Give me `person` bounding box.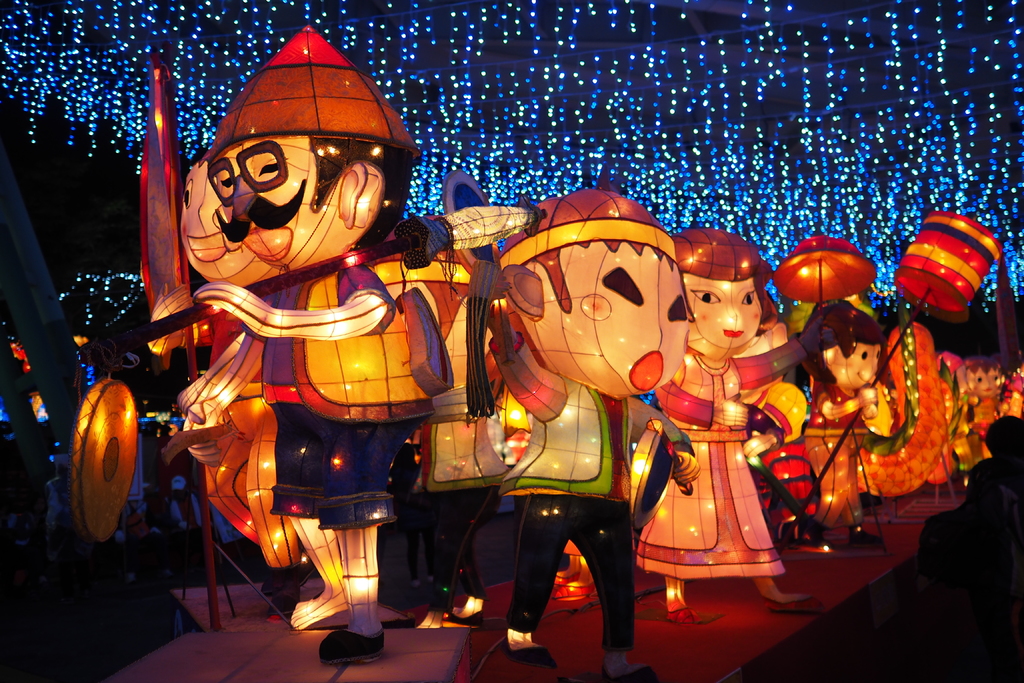
BBox(780, 293, 872, 570).
